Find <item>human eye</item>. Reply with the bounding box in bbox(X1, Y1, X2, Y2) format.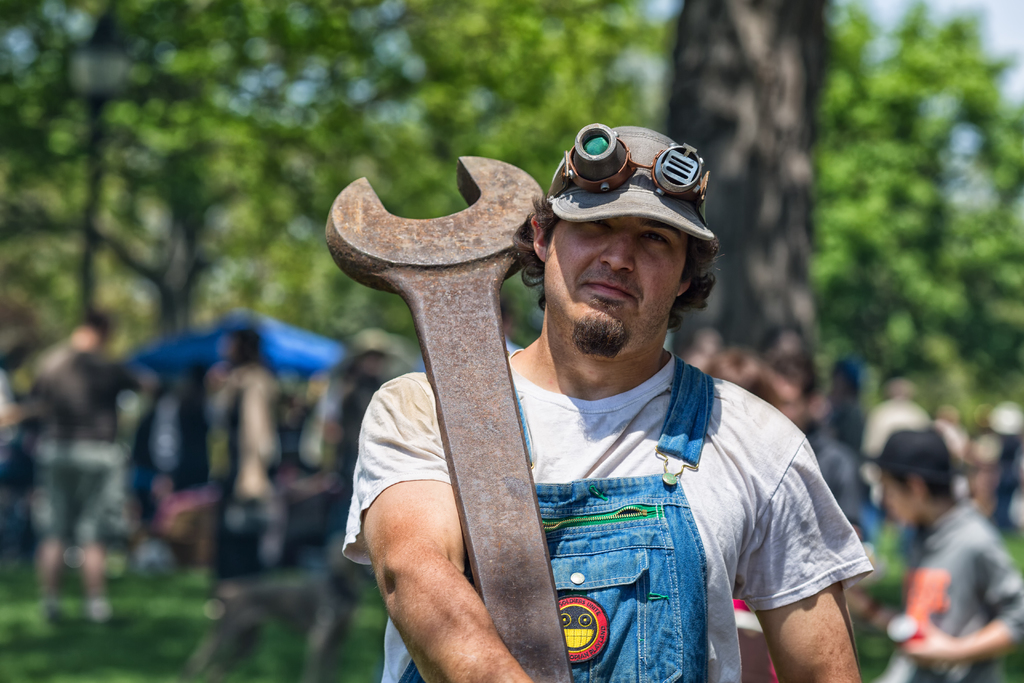
bbox(630, 231, 674, 251).
